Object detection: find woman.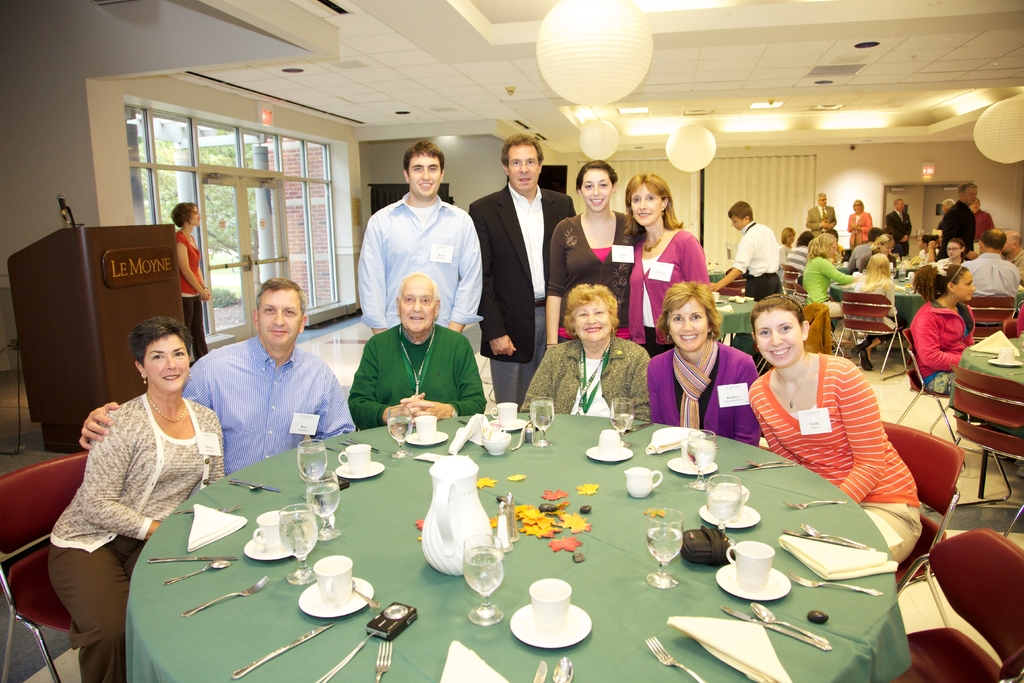
bbox=(778, 226, 797, 269).
